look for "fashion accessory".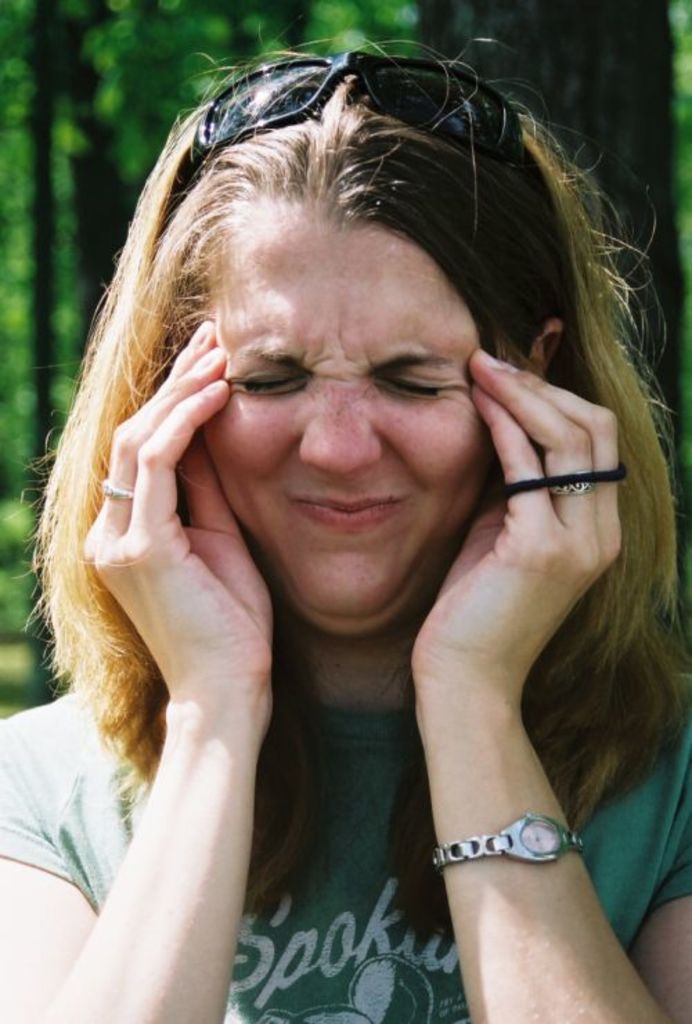
Found: {"x1": 494, "y1": 464, "x2": 631, "y2": 506}.
